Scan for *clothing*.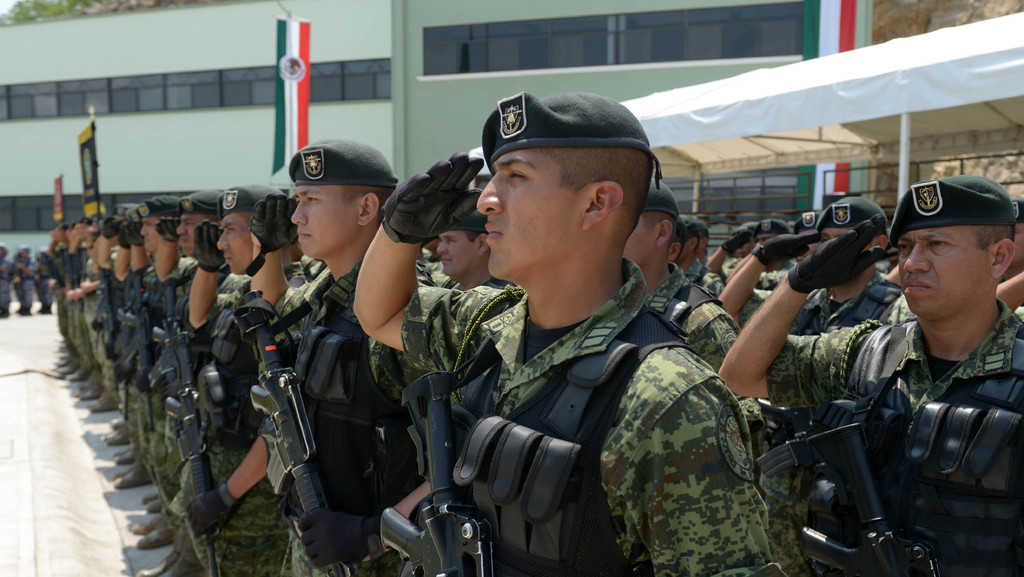
Scan result: 133/270/182/510.
